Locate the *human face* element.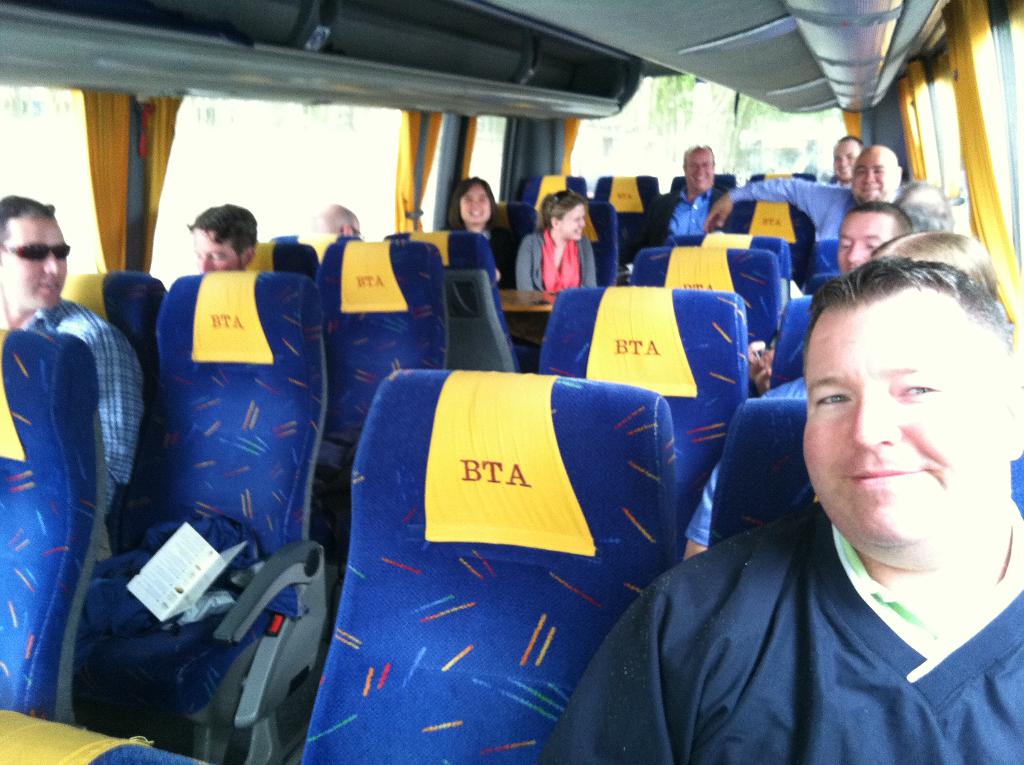
Element bbox: bbox=[458, 187, 487, 224].
